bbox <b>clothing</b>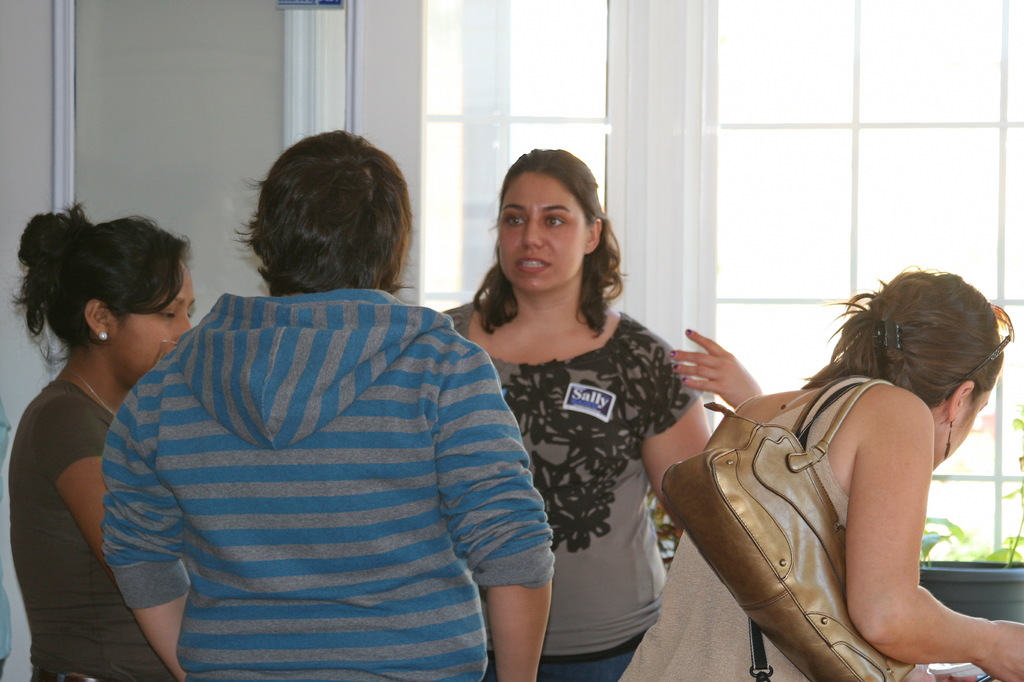
box=[0, 375, 182, 681]
